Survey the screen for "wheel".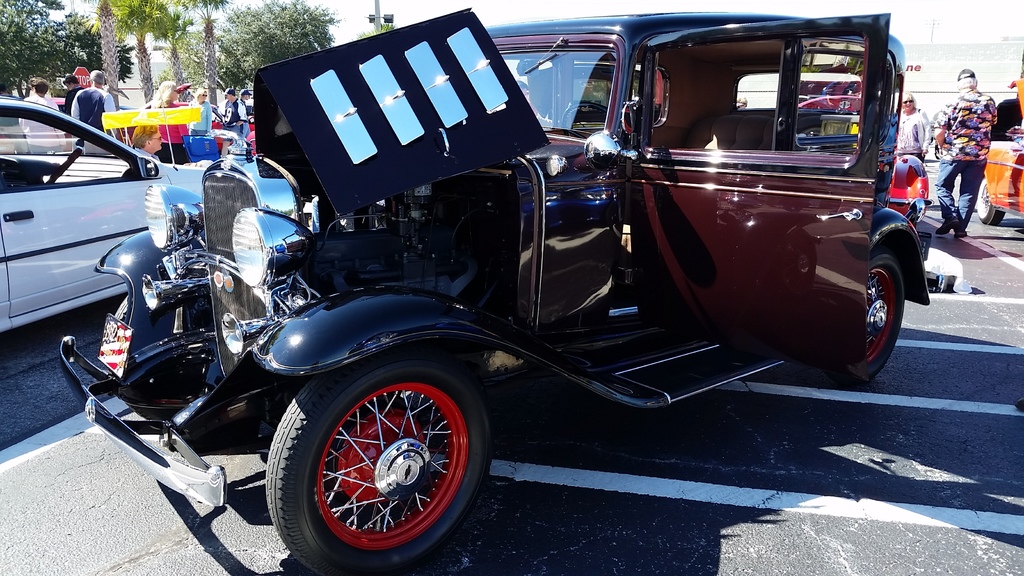
Survey found: (left=105, top=292, right=127, bottom=324).
